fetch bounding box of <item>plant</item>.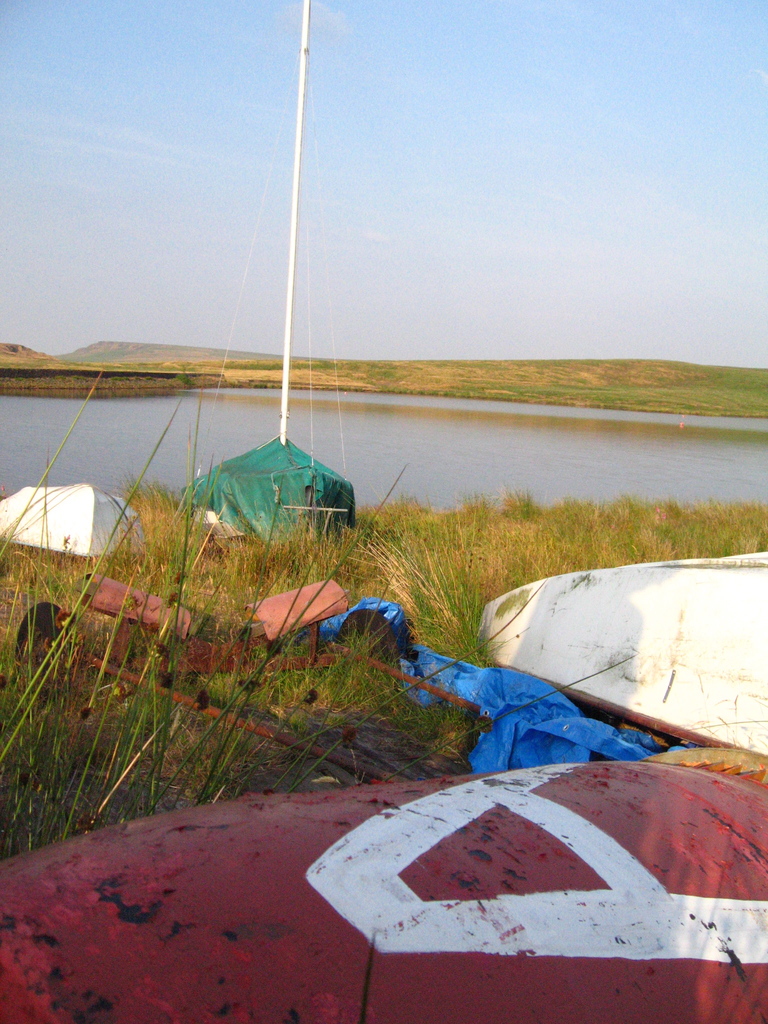
Bbox: Rect(2, 340, 767, 431).
